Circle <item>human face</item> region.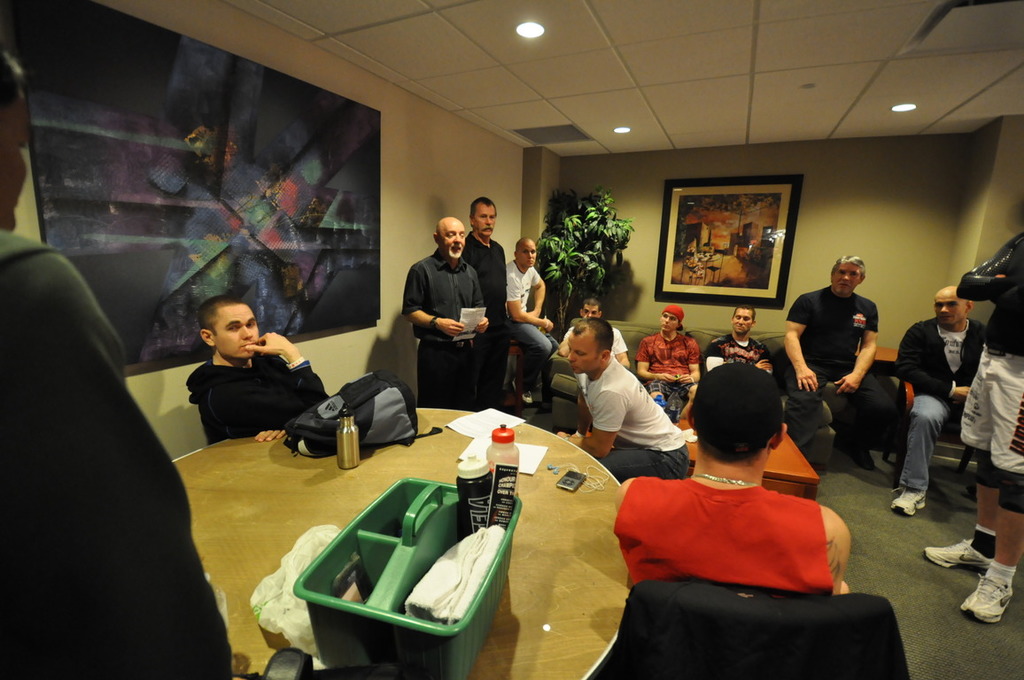
Region: bbox=[834, 266, 861, 296].
